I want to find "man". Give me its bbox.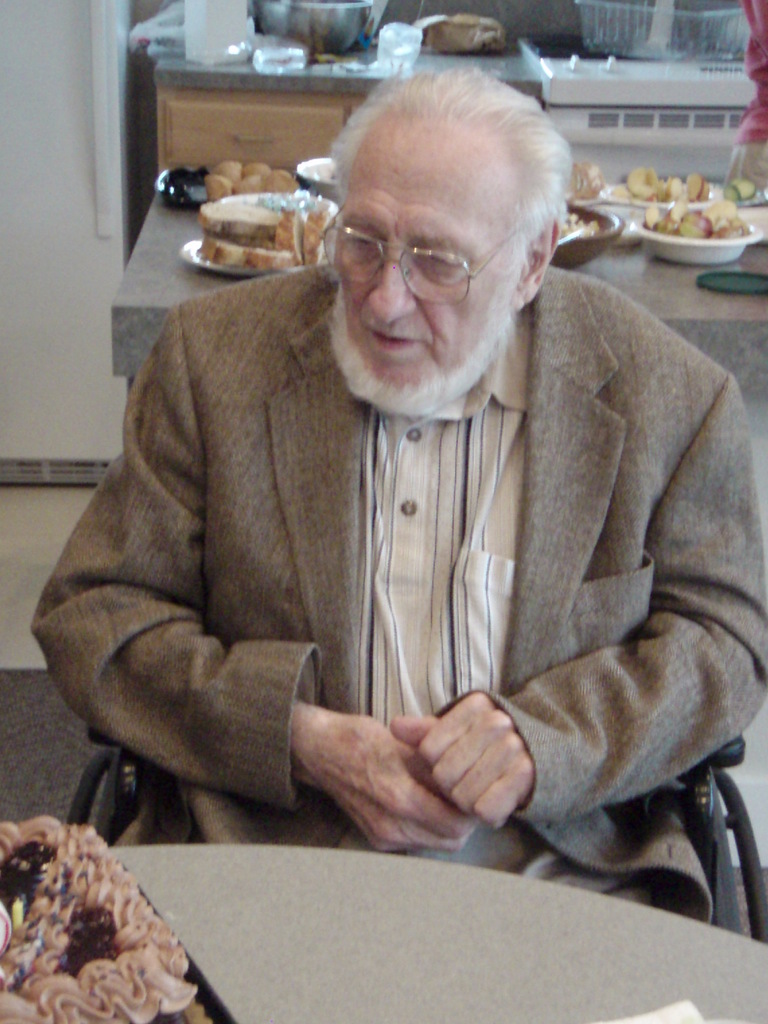
<box>25,45,767,941</box>.
